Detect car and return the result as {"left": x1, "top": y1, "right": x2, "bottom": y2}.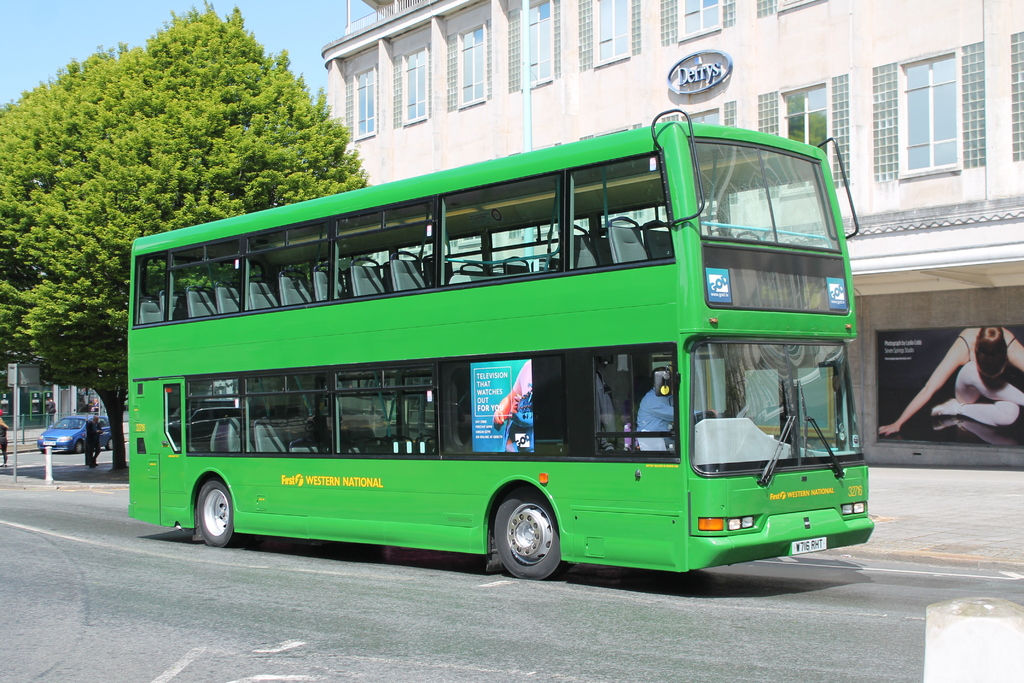
{"left": 39, "top": 413, "right": 115, "bottom": 454}.
